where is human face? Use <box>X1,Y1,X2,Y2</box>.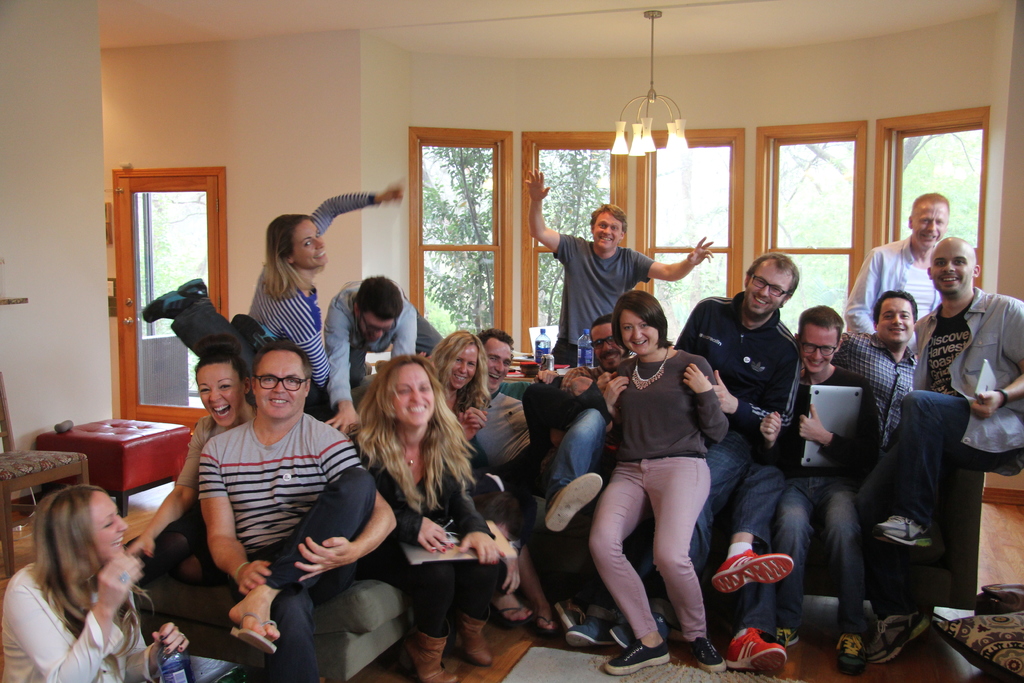
<box>876,298,915,346</box>.
